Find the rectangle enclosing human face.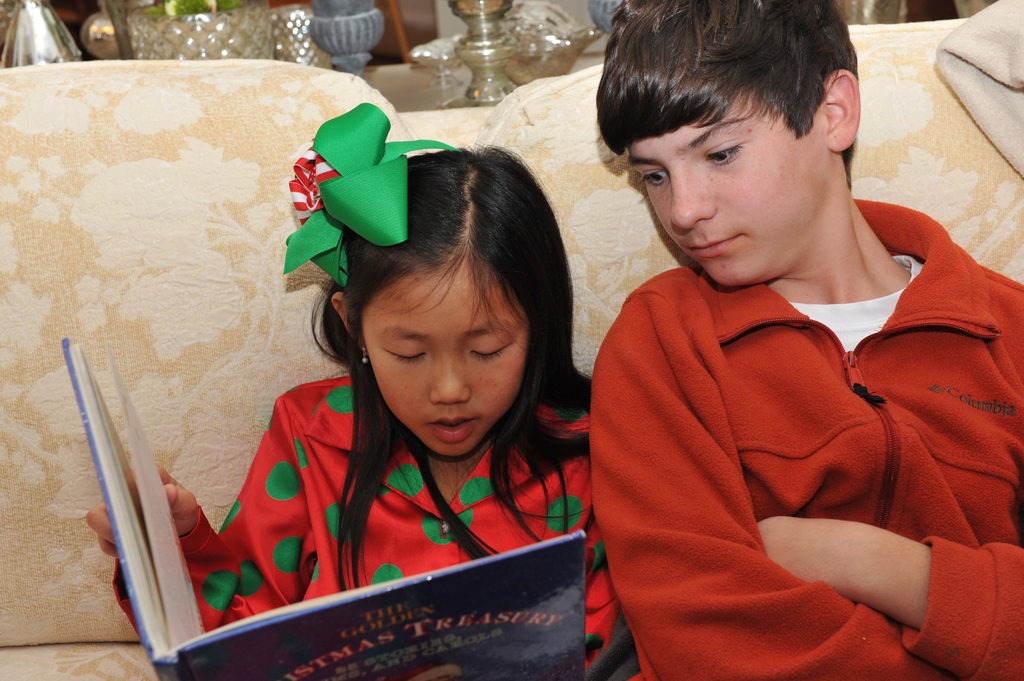
<region>627, 83, 830, 284</region>.
